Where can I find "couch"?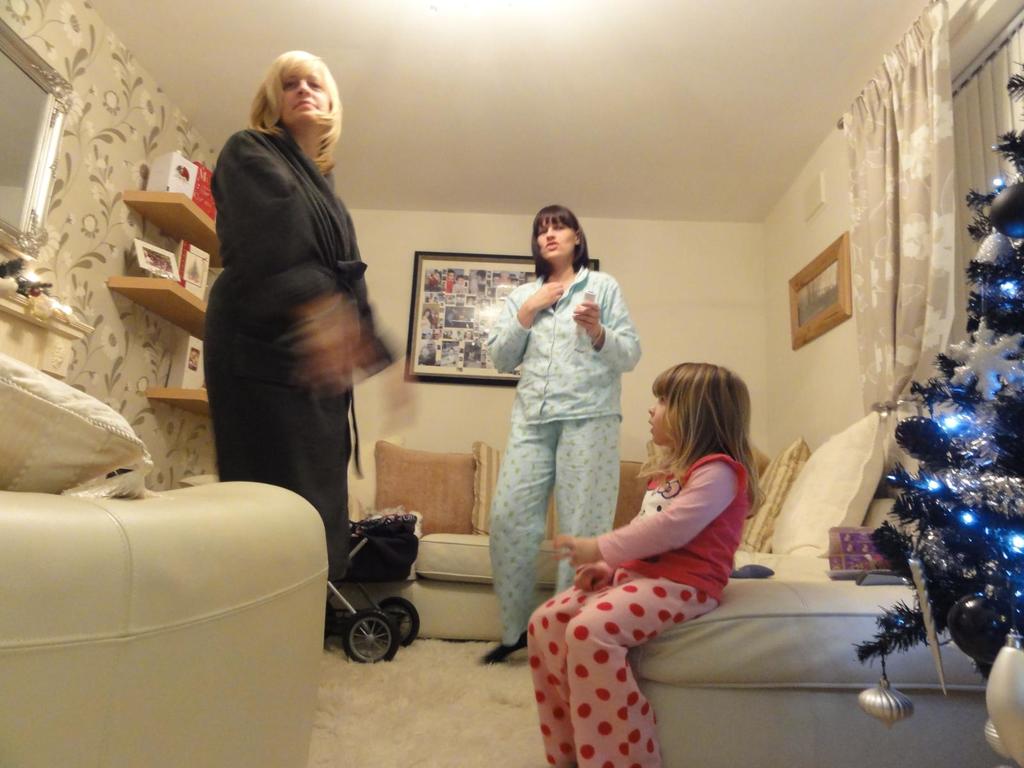
You can find it at locate(450, 412, 929, 724).
